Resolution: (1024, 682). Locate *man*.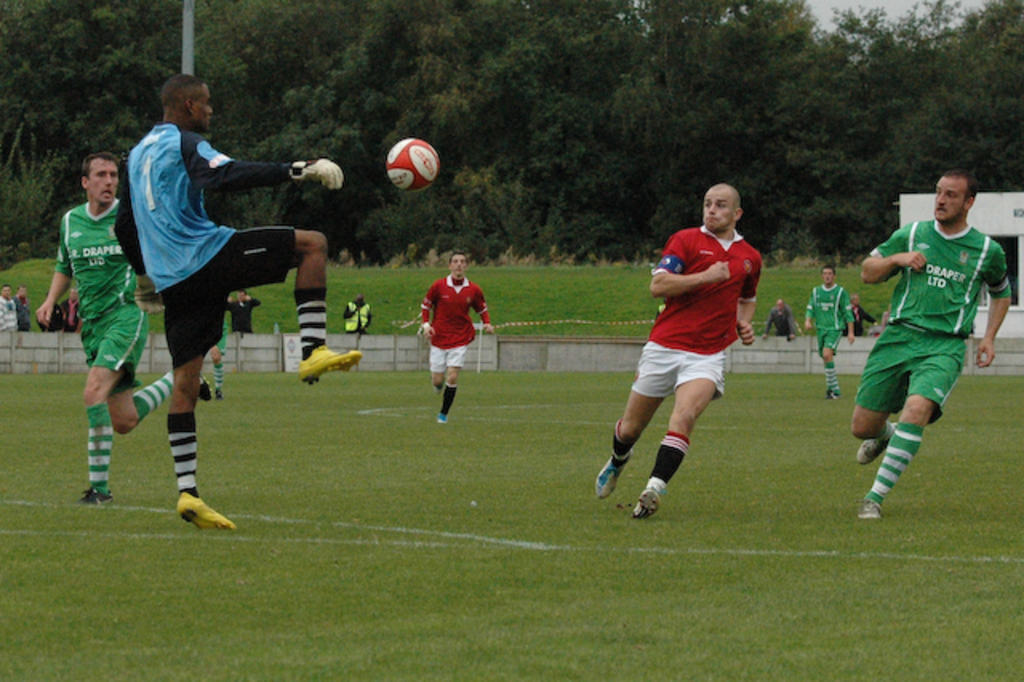
bbox(587, 184, 763, 509).
